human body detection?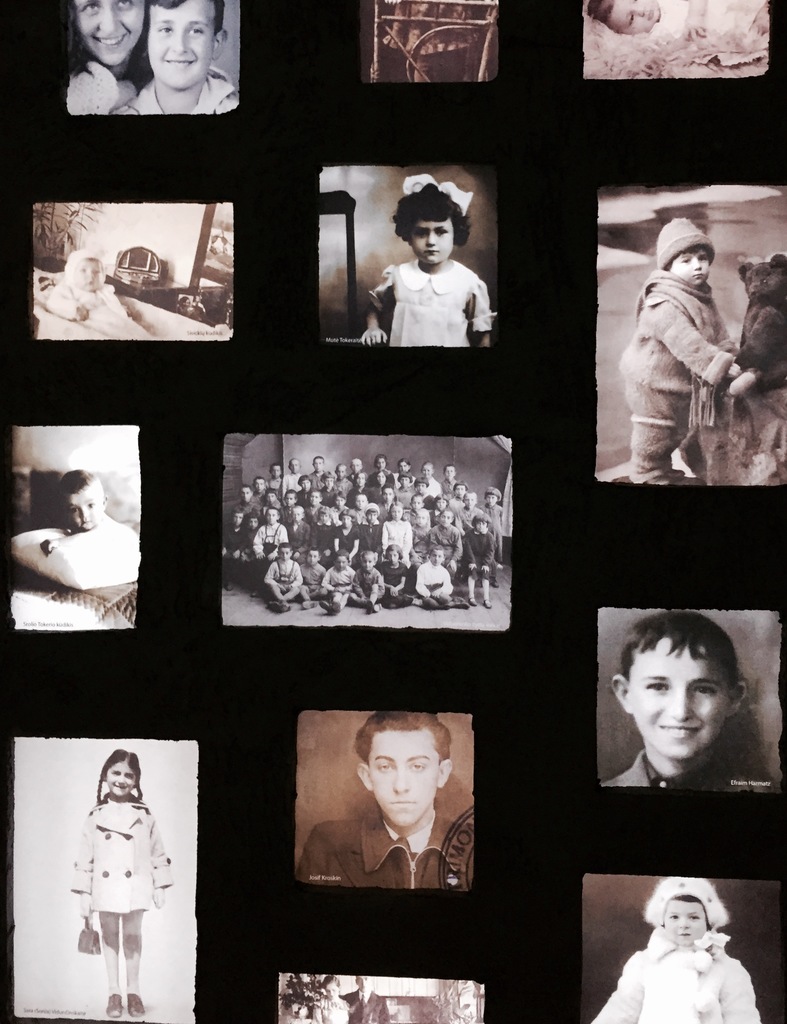
locate(620, 220, 746, 495)
